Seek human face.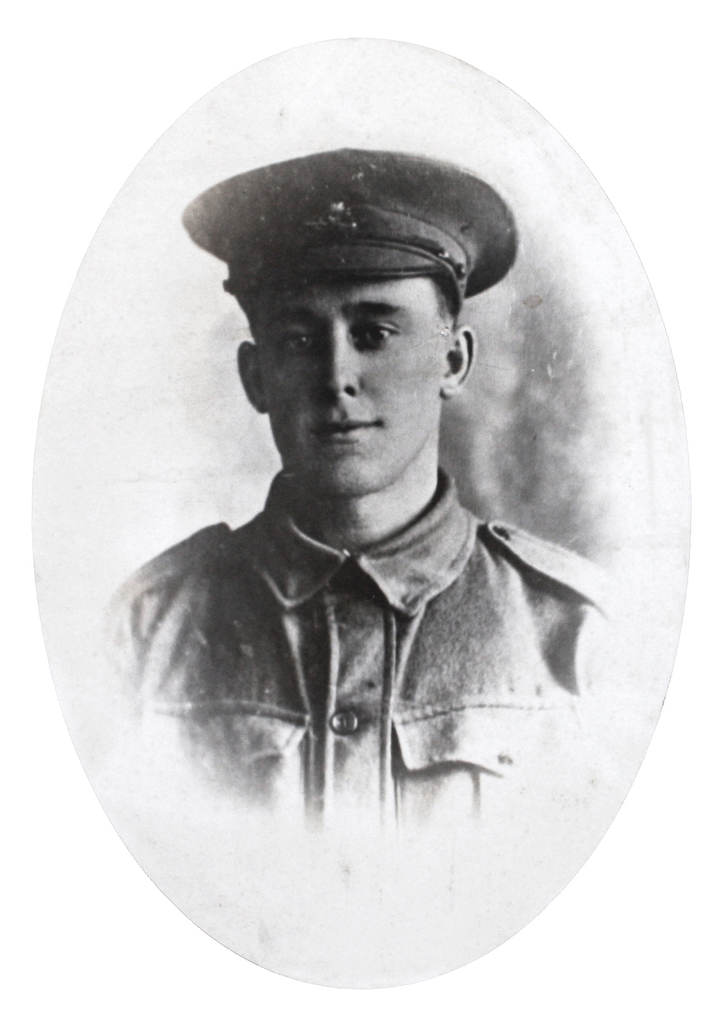
l=256, t=285, r=449, b=497.
